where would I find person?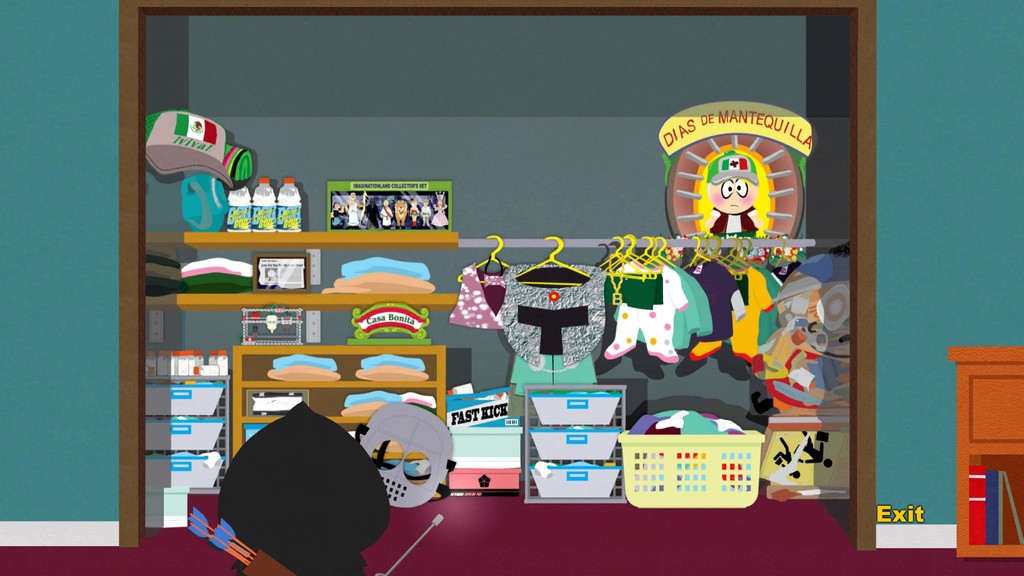
At bbox=[421, 196, 435, 223].
